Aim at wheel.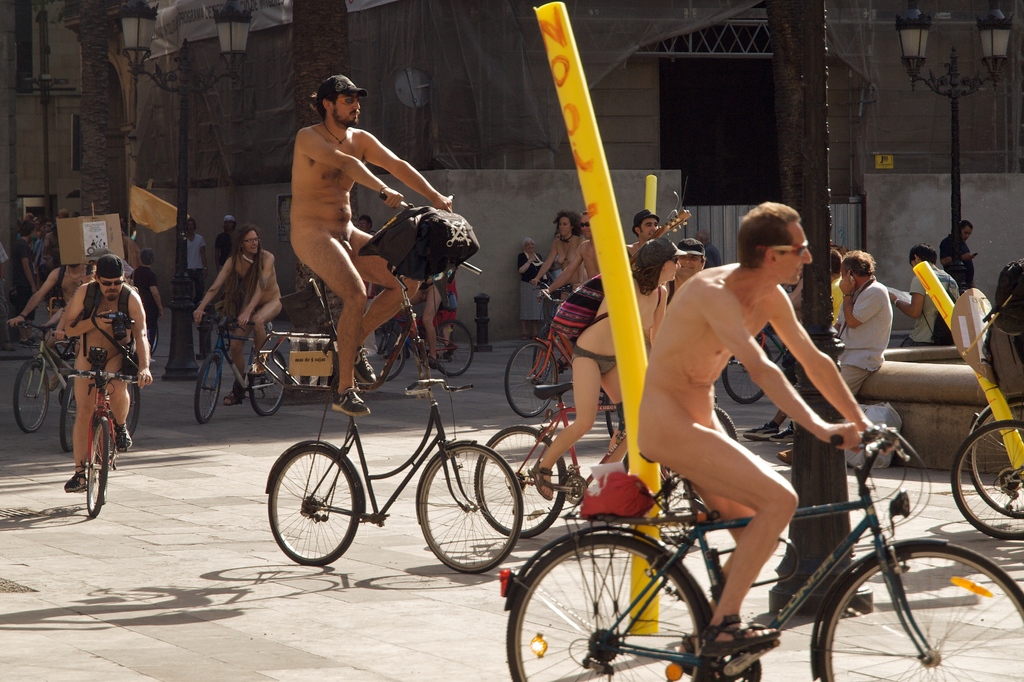
Aimed at locate(267, 442, 358, 572).
